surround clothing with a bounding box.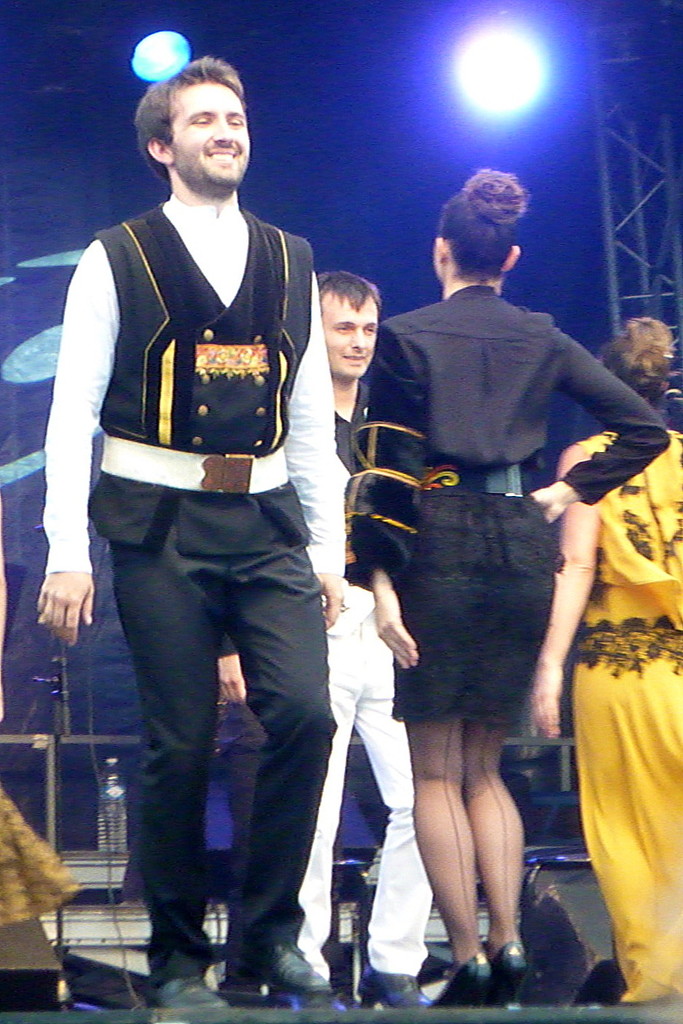
[277,365,466,984].
